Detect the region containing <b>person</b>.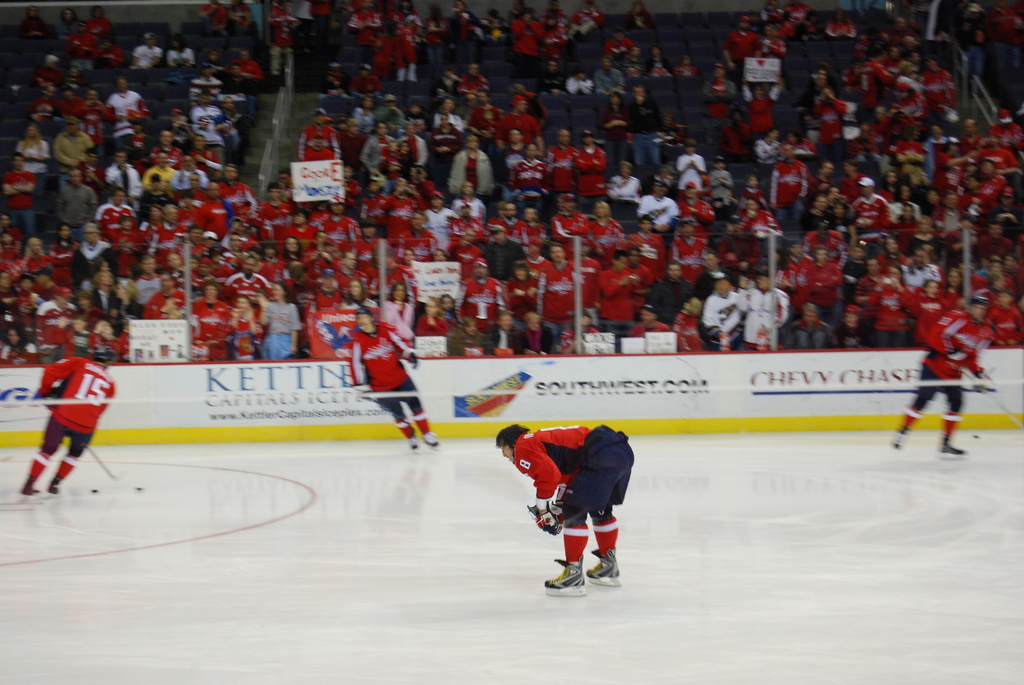
locate(15, 345, 116, 500).
